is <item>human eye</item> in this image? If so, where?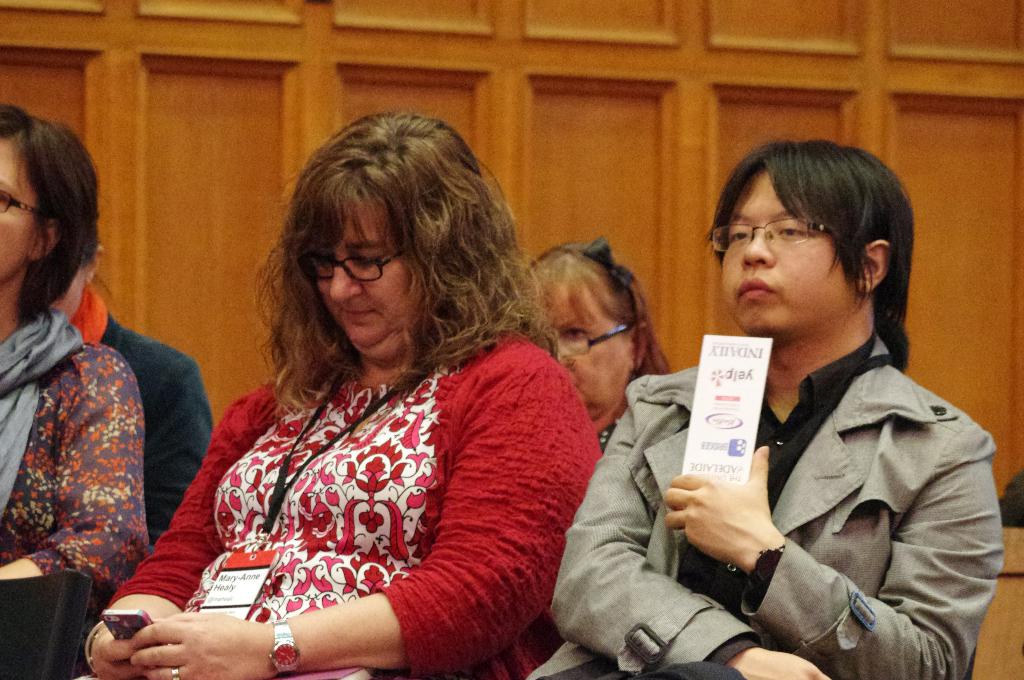
Yes, at pyautogui.locateOnScreen(560, 323, 591, 339).
